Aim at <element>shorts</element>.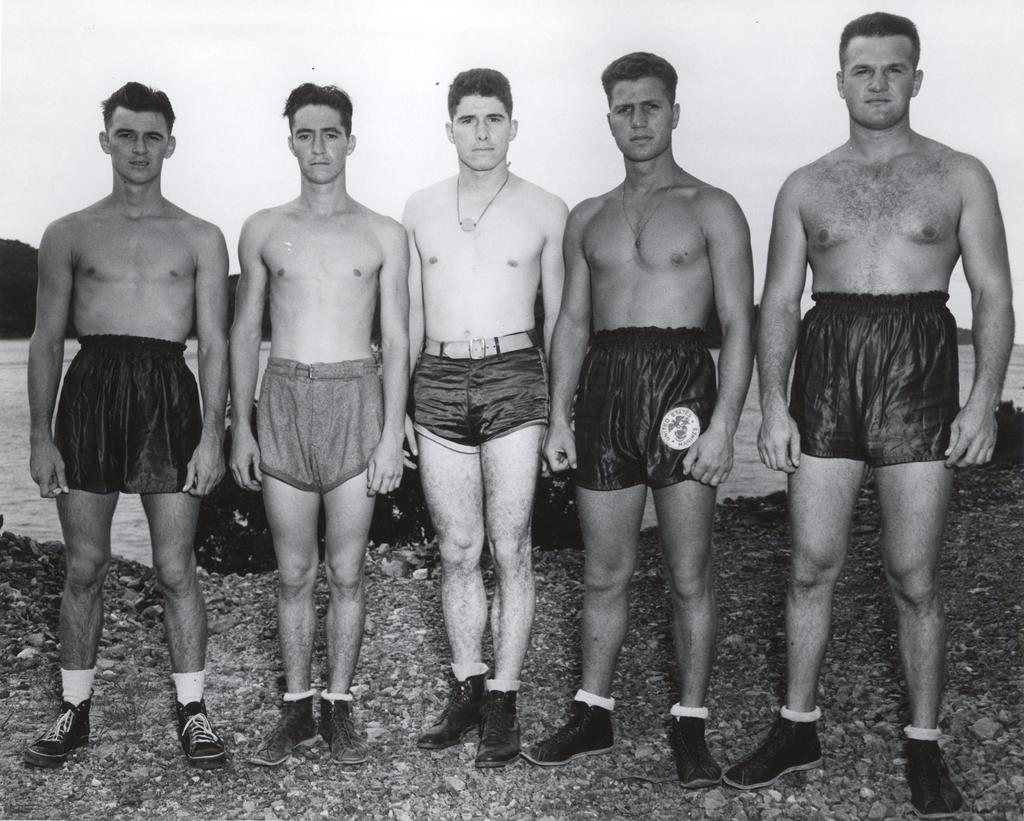
Aimed at 407,325,552,454.
